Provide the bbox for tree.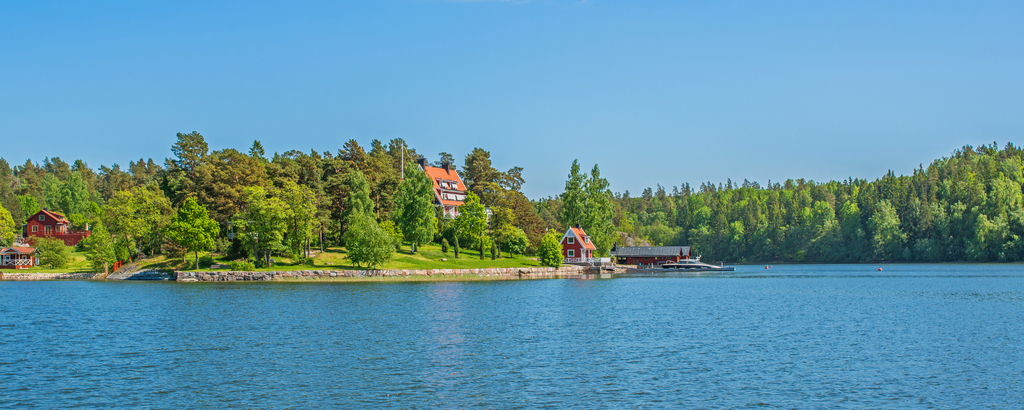
205 144 271 232.
